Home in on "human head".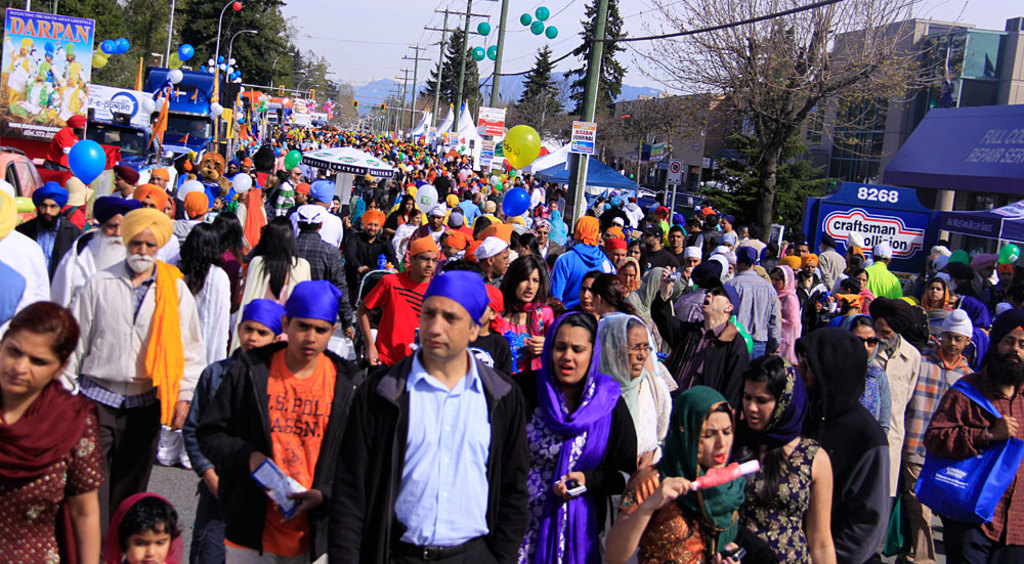
Homed in at pyautogui.locateOnScreen(297, 205, 322, 232).
